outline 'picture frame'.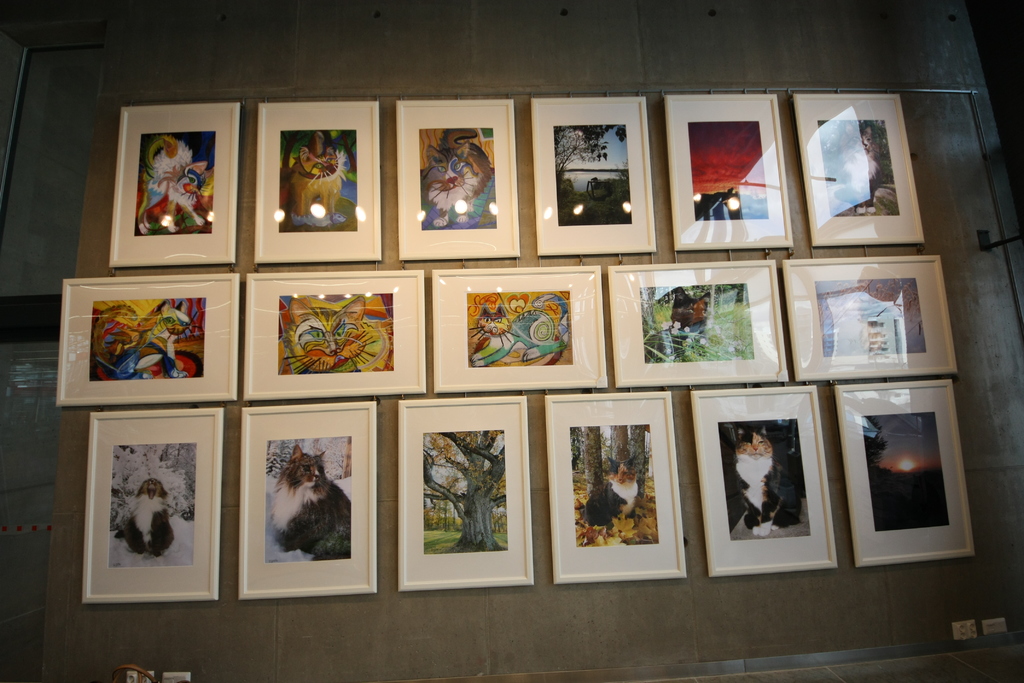
Outline: box(244, 270, 424, 399).
